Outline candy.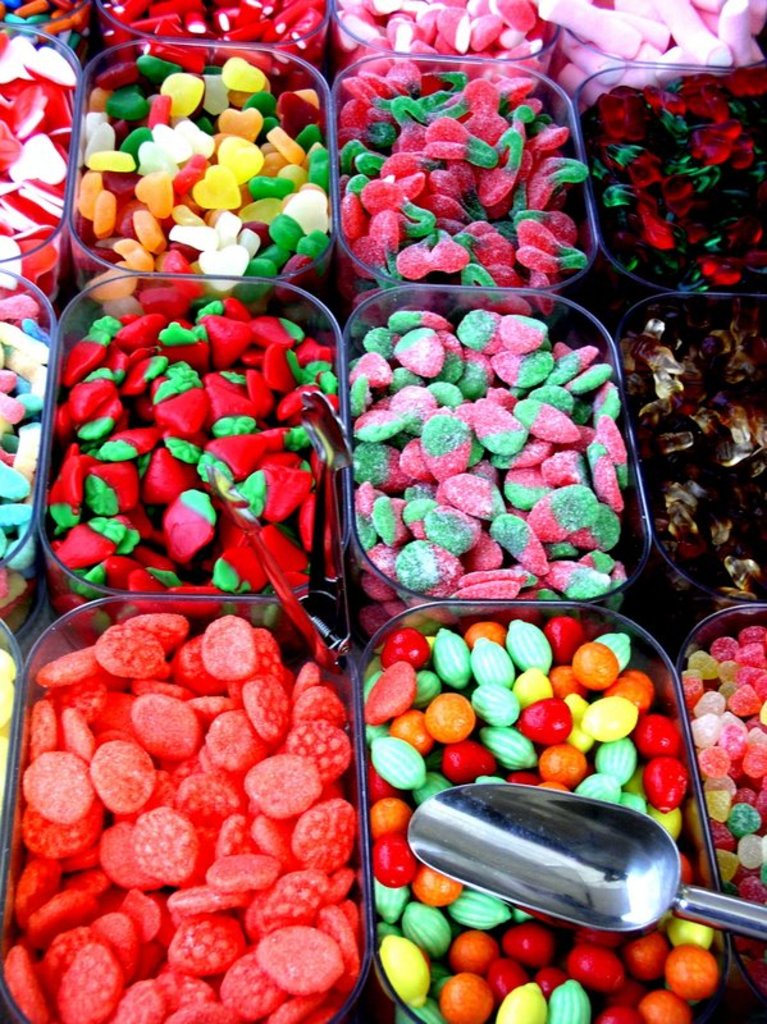
Outline: 356 302 602 593.
